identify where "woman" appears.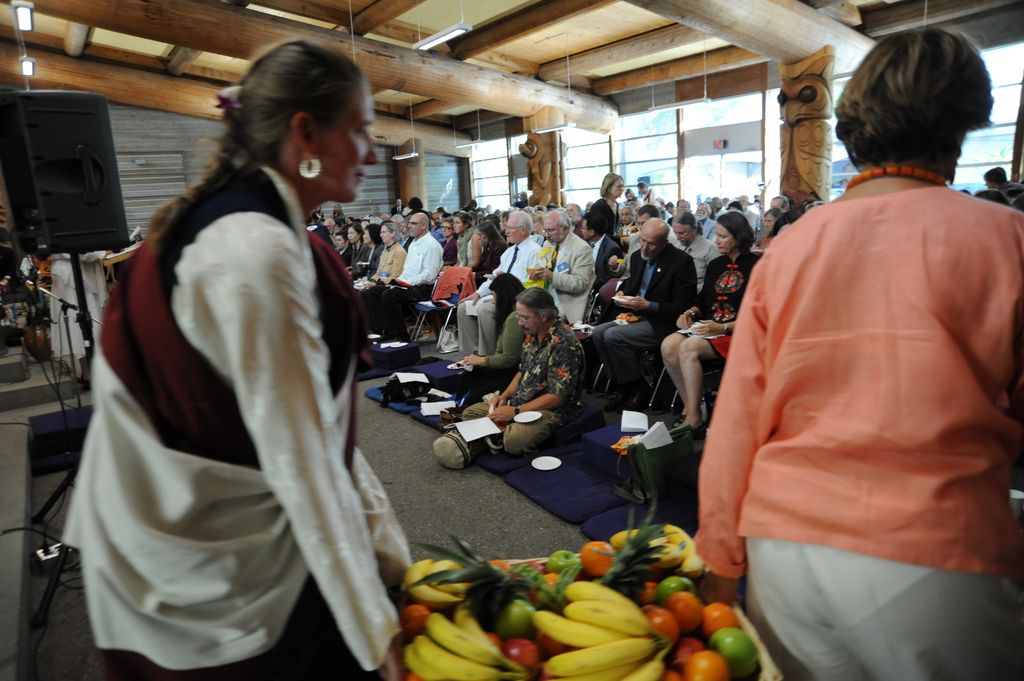
Appears at (x1=586, y1=171, x2=623, y2=236).
